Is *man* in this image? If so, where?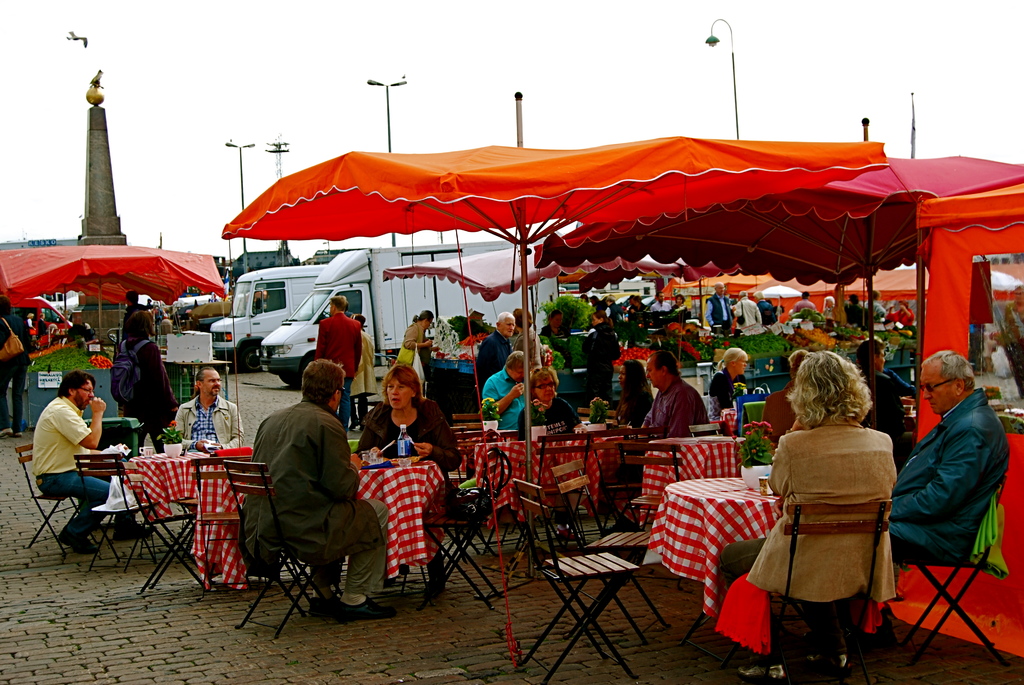
Yes, at [242, 358, 403, 617].
